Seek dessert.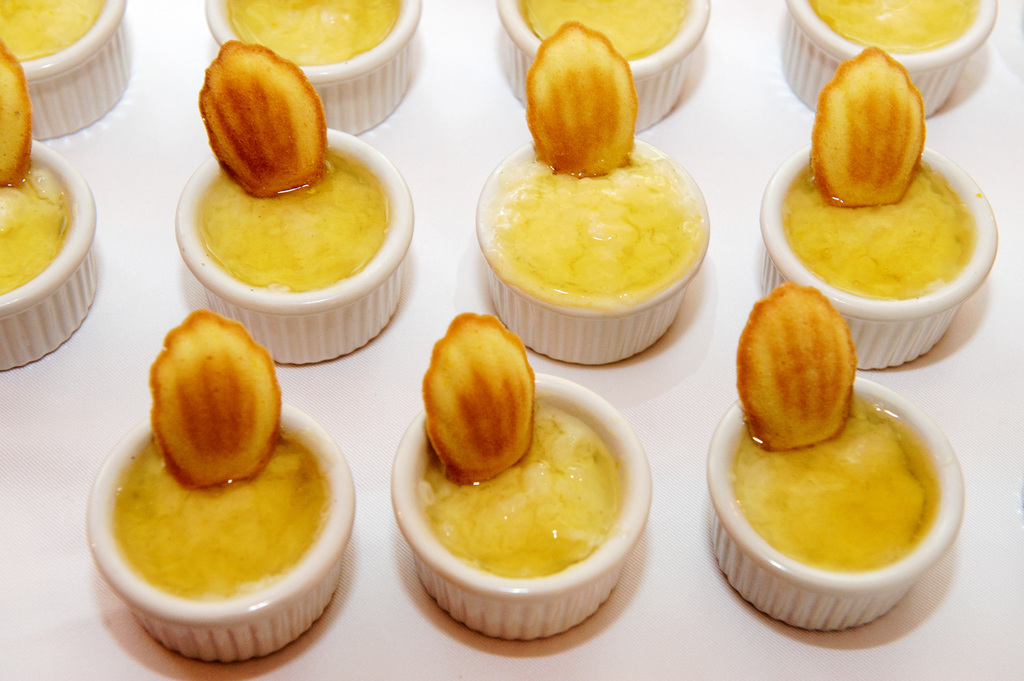
[left=220, top=0, right=404, bottom=65].
